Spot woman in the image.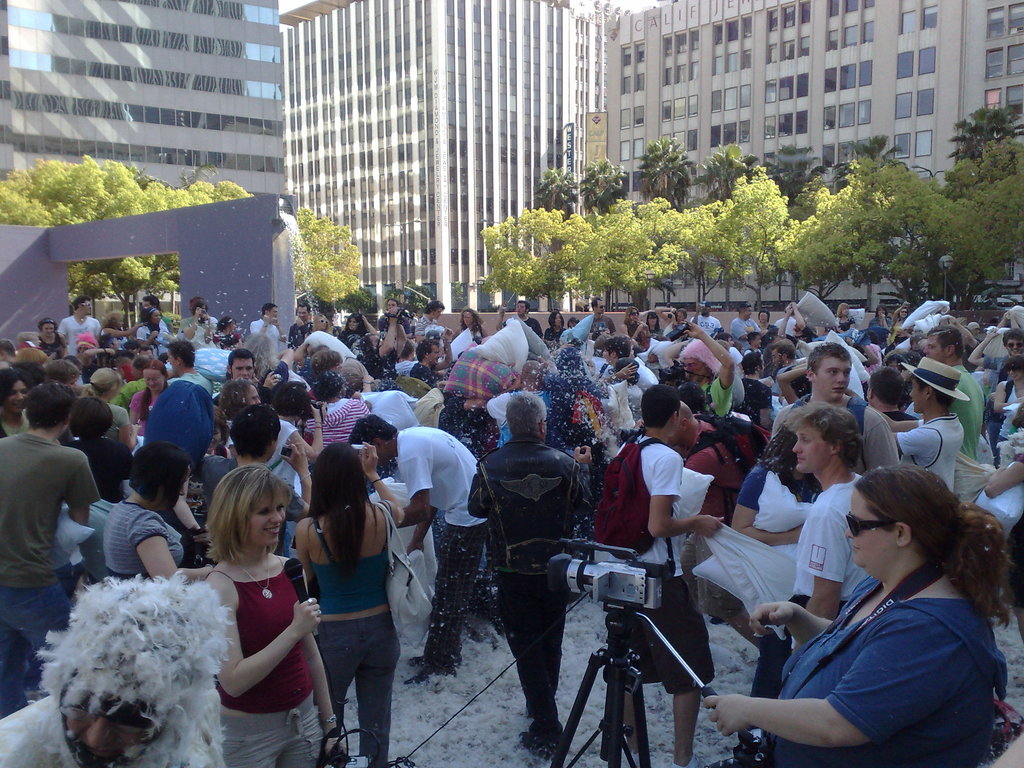
woman found at bbox=[99, 308, 143, 344].
